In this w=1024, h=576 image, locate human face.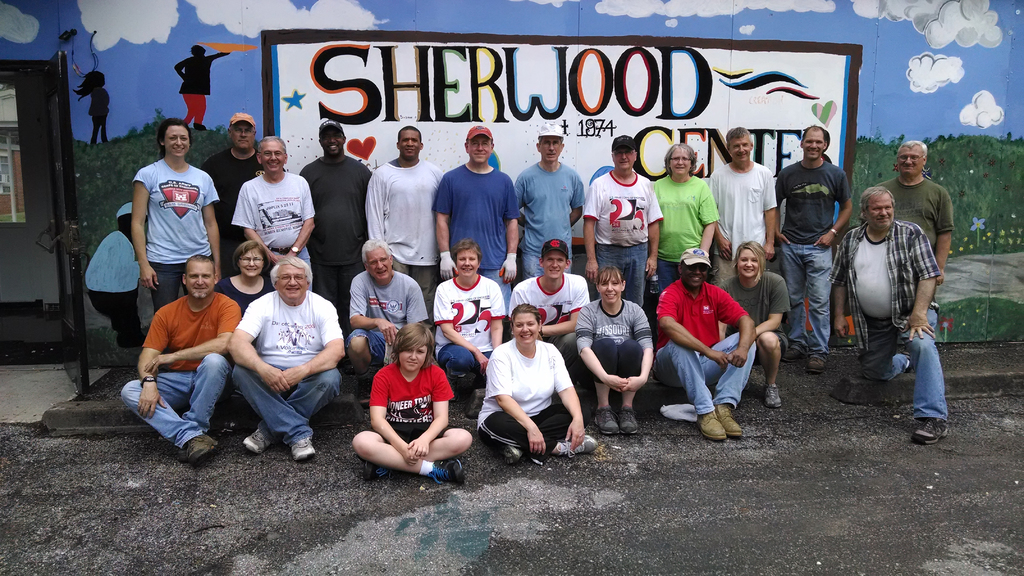
Bounding box: {"x1": 467, "y1": 136, "x2": 491, "y2": 164}.
